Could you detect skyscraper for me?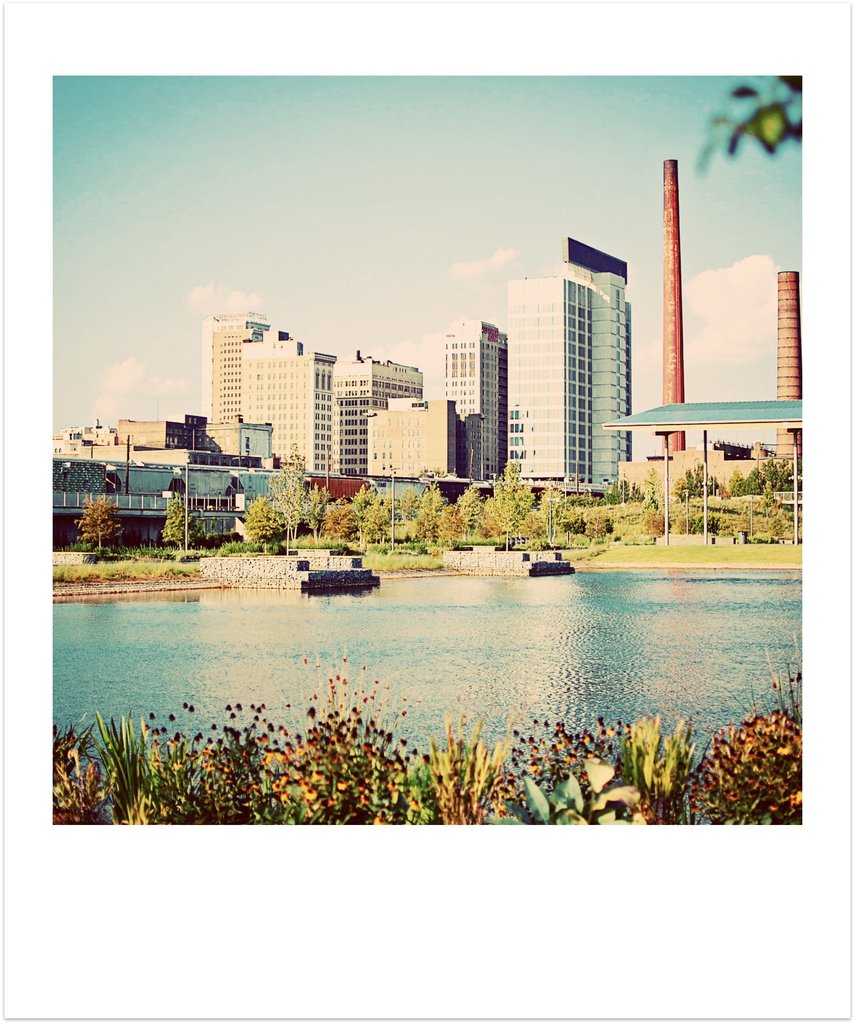
Detection result: region(504, 211, 655, 499).
